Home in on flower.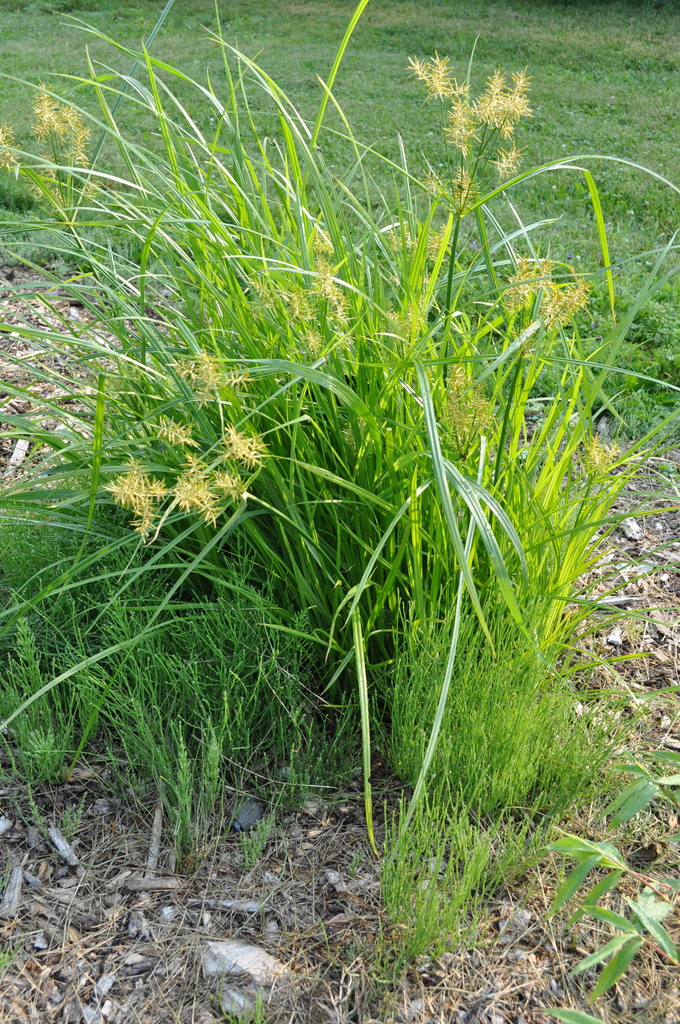
Homed in at 202, 508, 222, 527.
